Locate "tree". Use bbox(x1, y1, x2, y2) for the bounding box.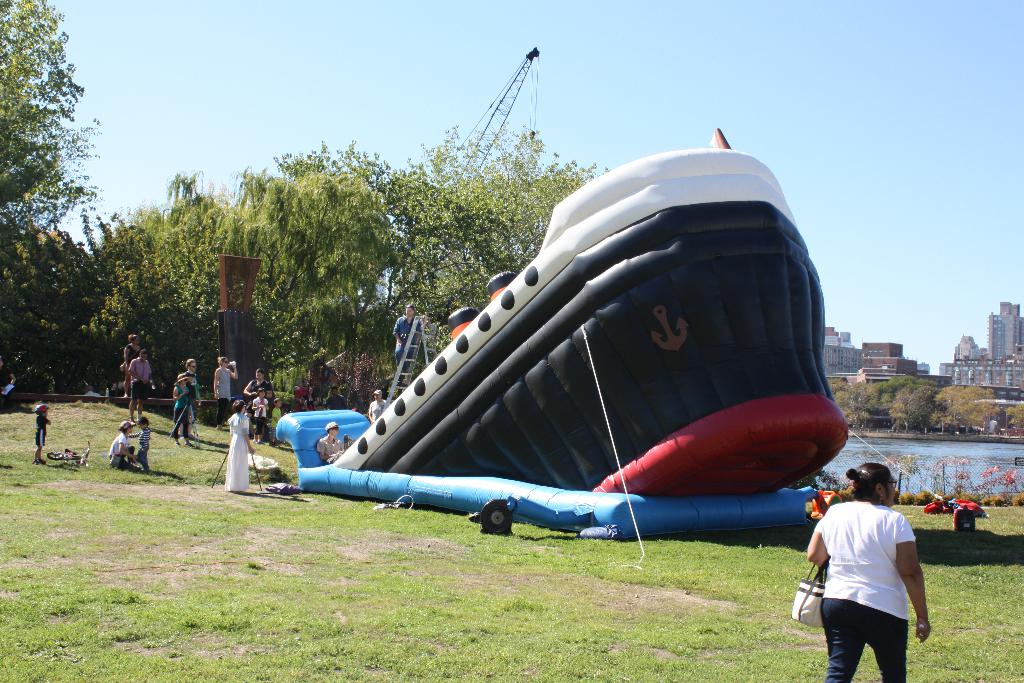
bbox(0, 0, 129, 393).
